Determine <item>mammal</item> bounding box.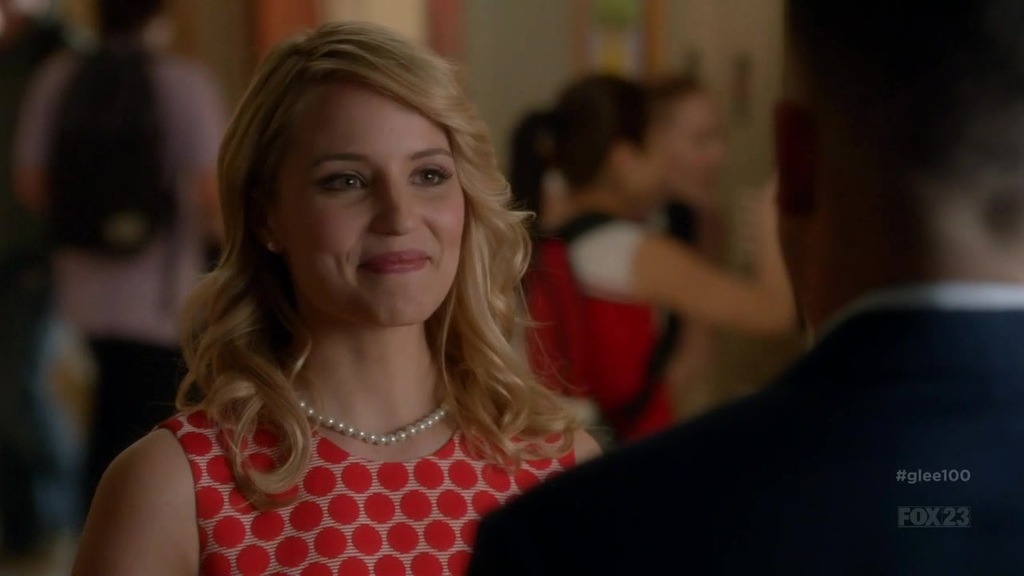
Determined: x1=507, y1=71, x2=786, y2=446.
